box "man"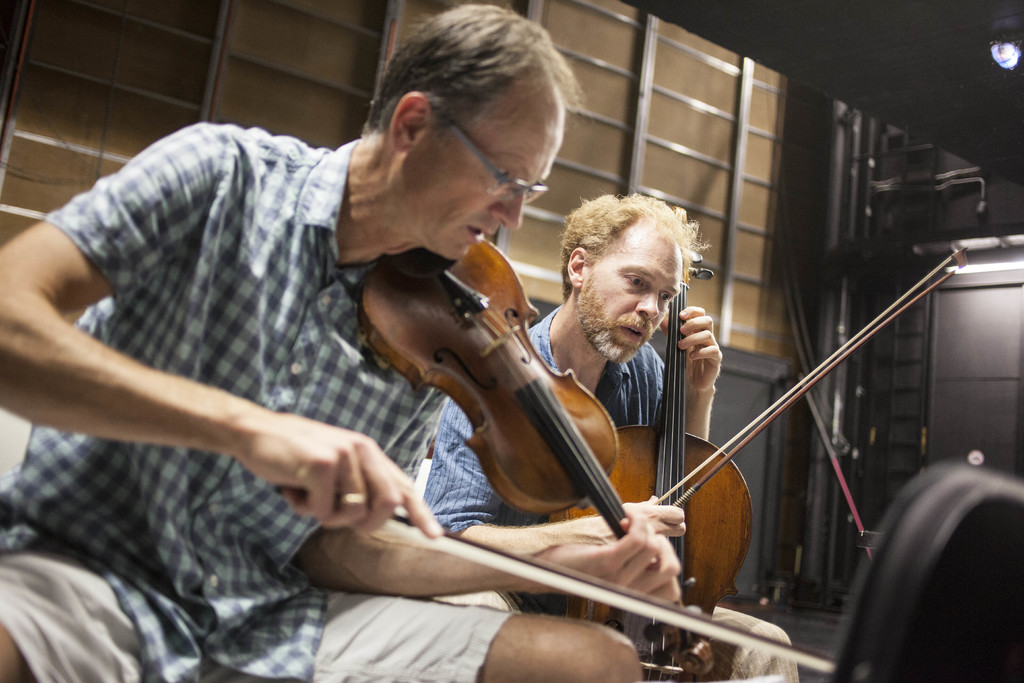
0 0 684 682
